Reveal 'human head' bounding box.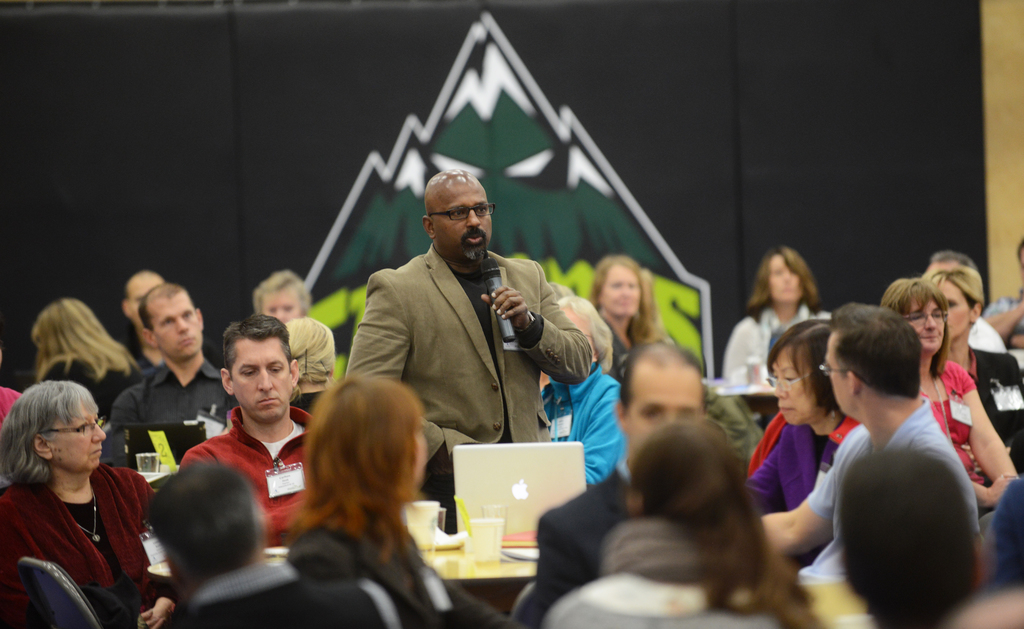
Revealed: (121,278,166,328).
